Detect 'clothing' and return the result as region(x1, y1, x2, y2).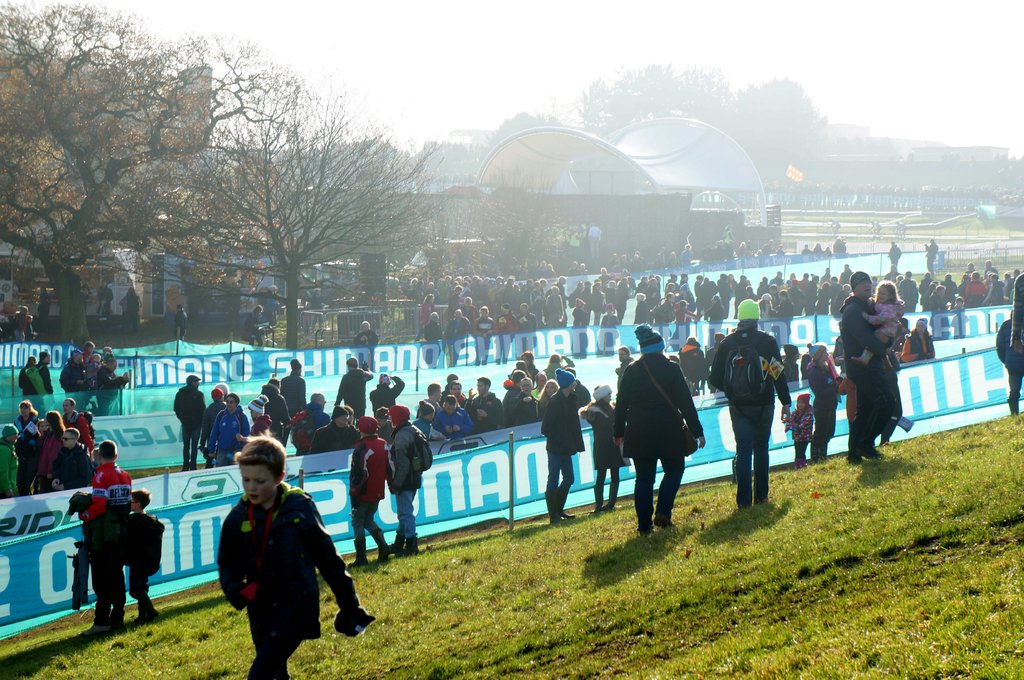
region(586, 386, 633, 518).
